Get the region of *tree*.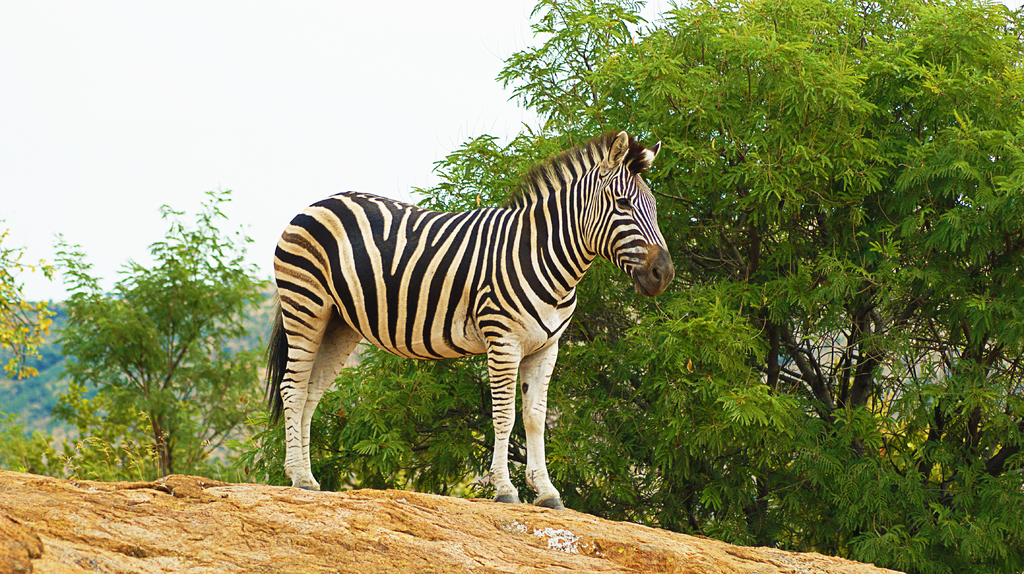
left=60, top=182, right=285, bottom=484.
